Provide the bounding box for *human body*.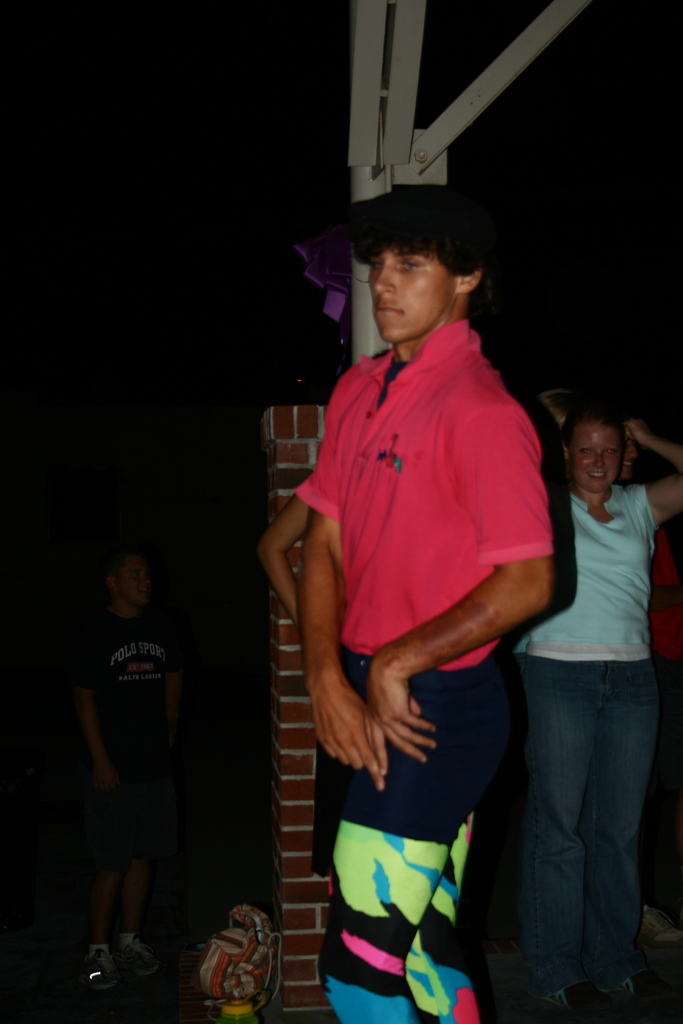
bbox(80, 550, 183, 1017).
